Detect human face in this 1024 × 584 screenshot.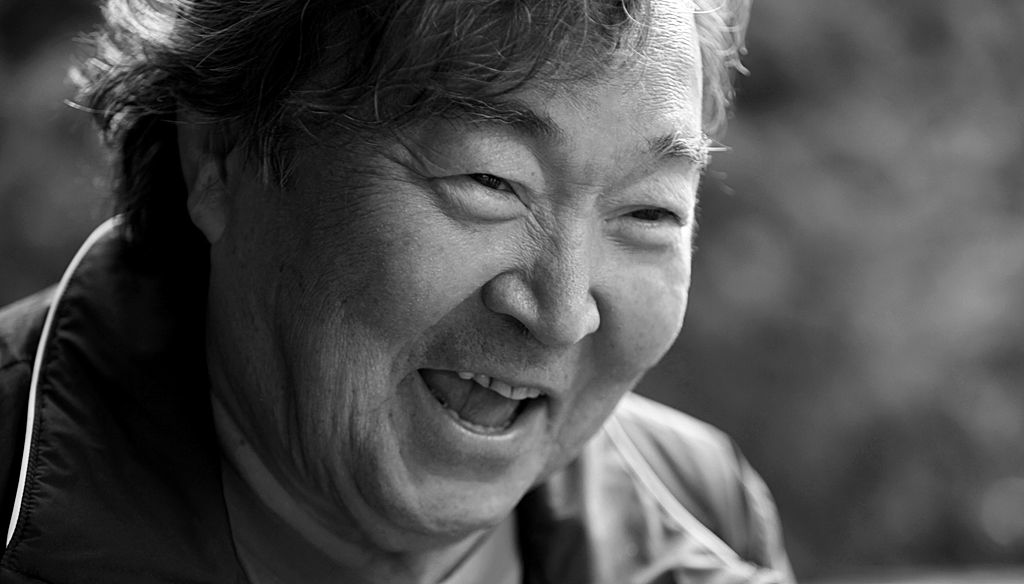
Detection: bbox=[229, 0, 705, 540].
